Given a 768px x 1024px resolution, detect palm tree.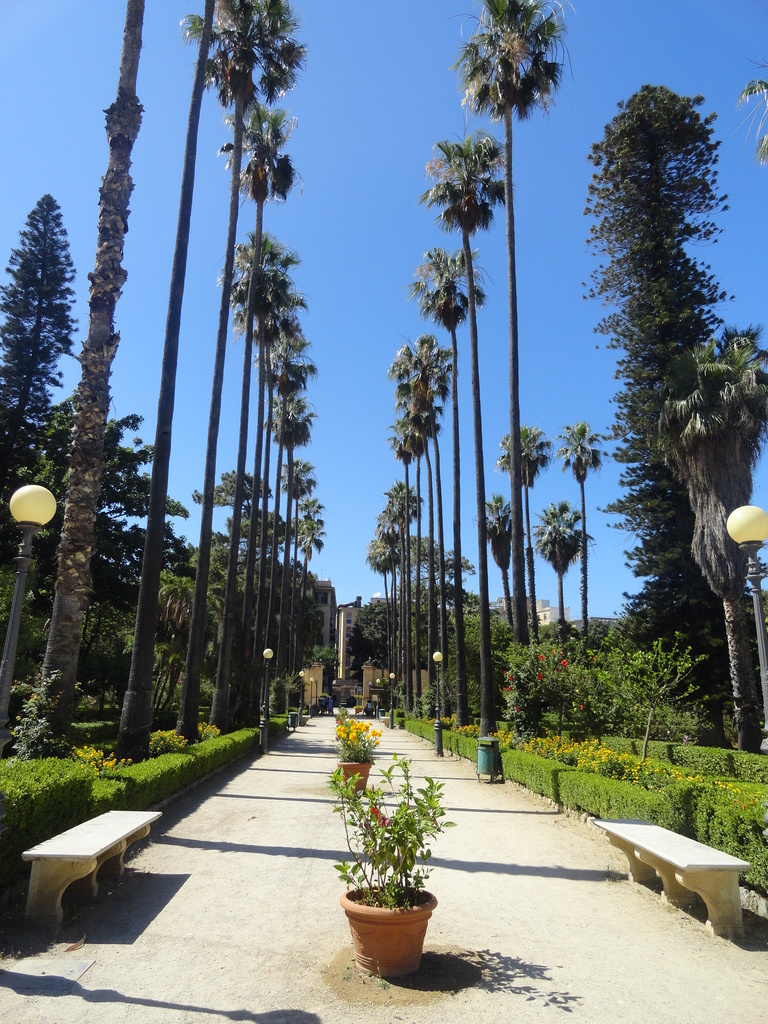
(252, 299, 295, 358).
